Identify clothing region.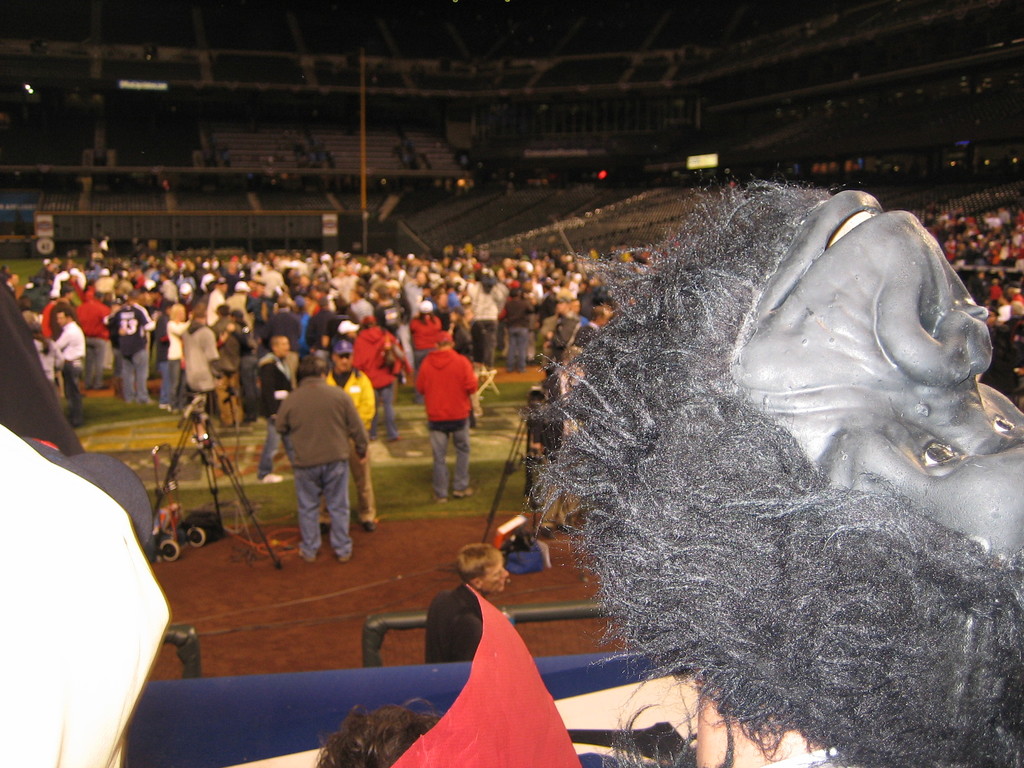
Region: [left=35, top=266, right=46, bottom=283].
